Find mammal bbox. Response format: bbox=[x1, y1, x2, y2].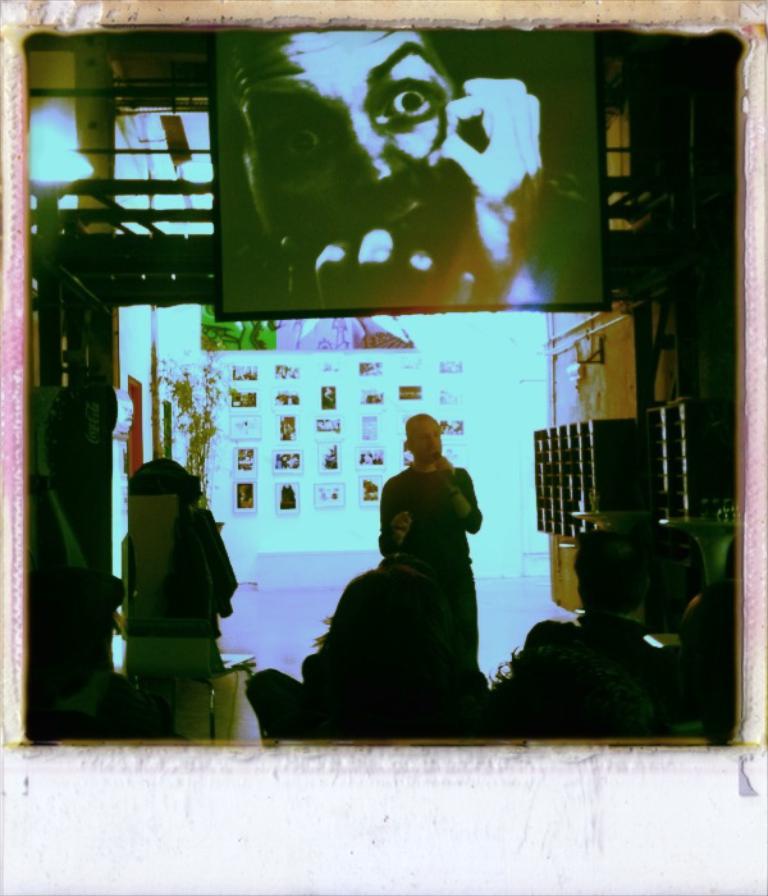
bbox=[312, 567, 486, 739].
